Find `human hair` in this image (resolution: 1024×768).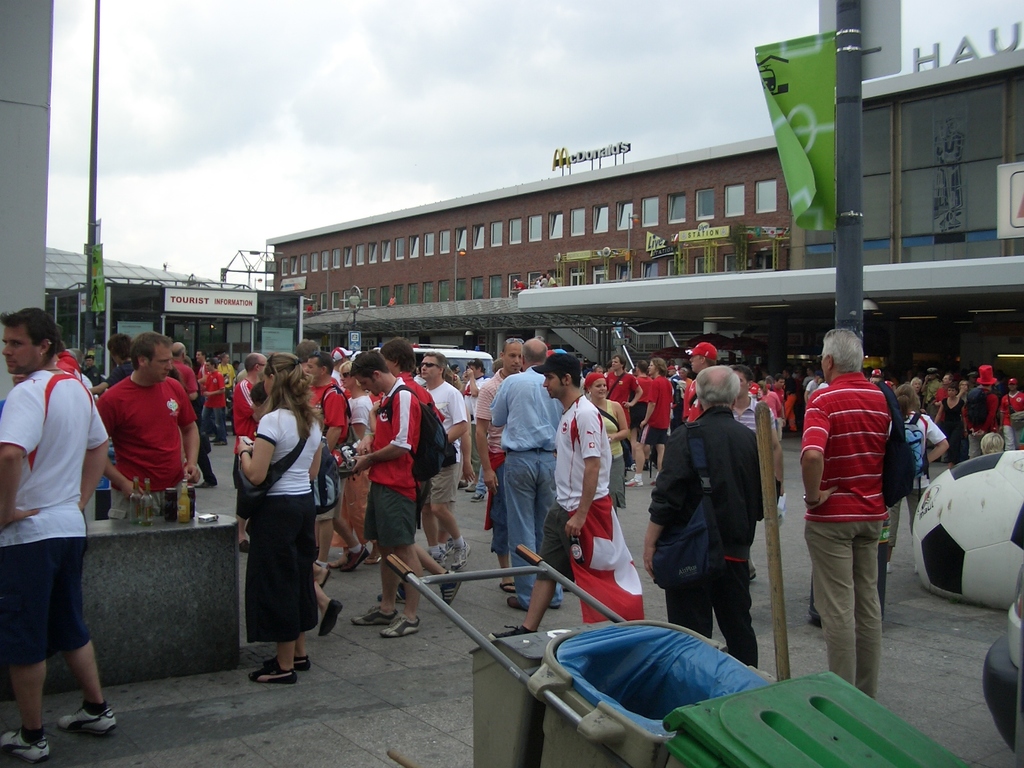
region(266, 352, 319, 439).
